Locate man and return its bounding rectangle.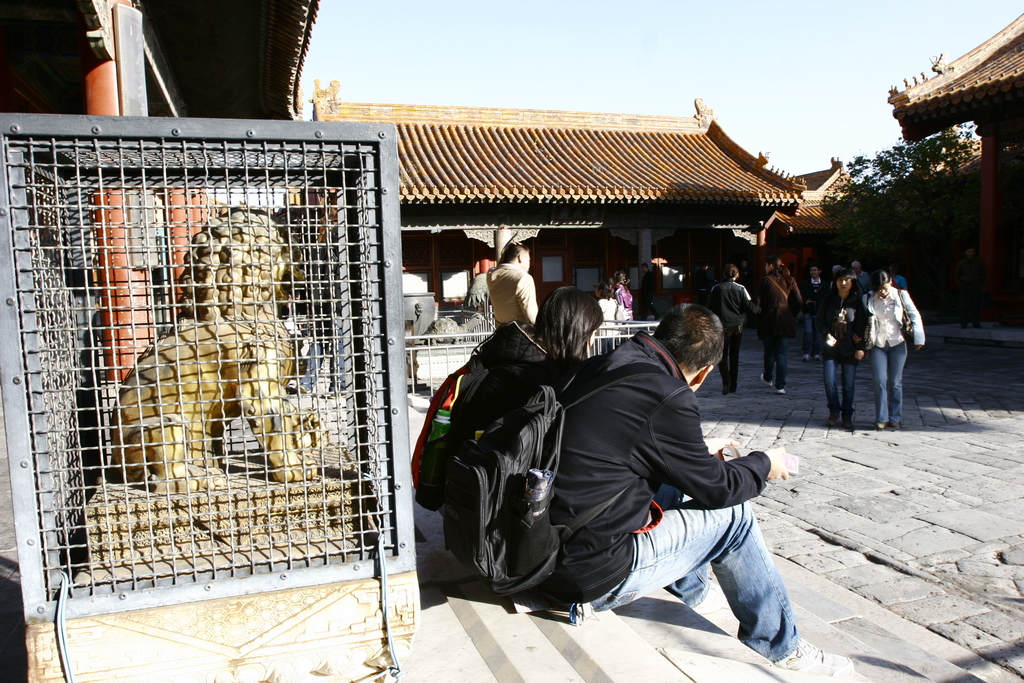
(487,242,543,334).
